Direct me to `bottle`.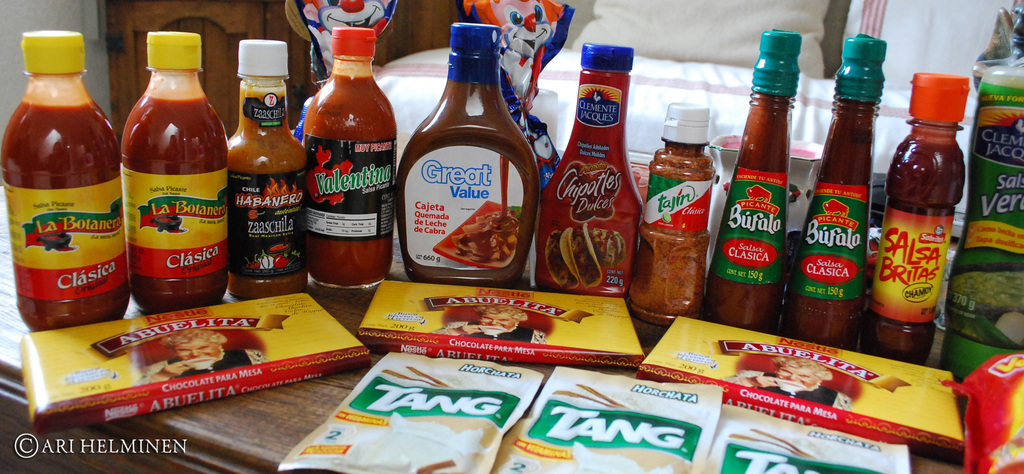
Direction: (707, 31, 800, 332).
